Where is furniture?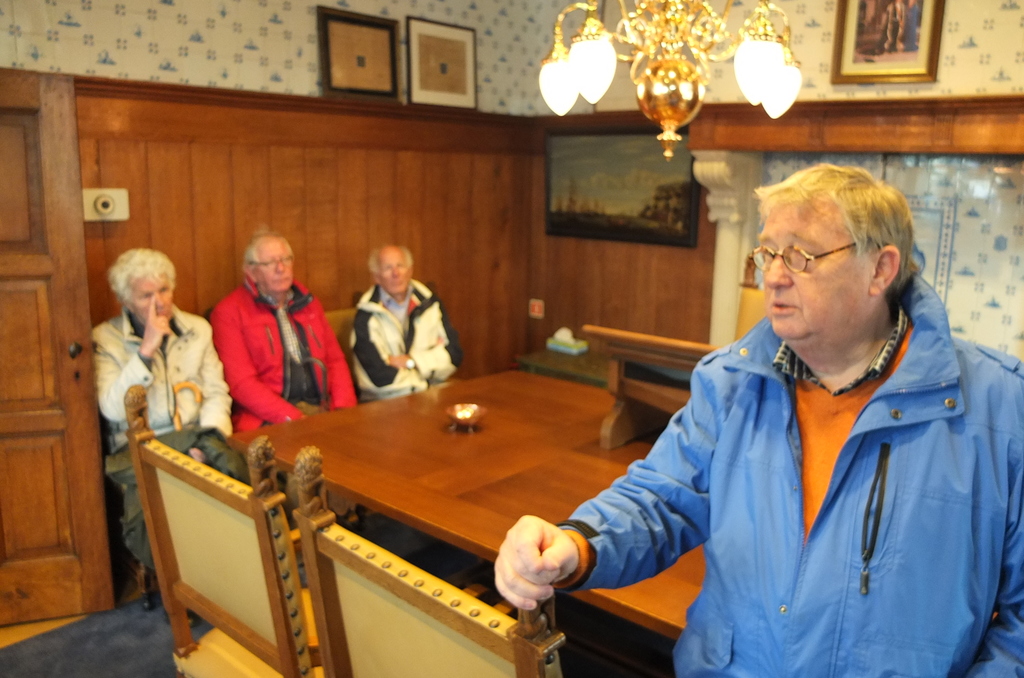
select_region(582, 325, 721, 449).
